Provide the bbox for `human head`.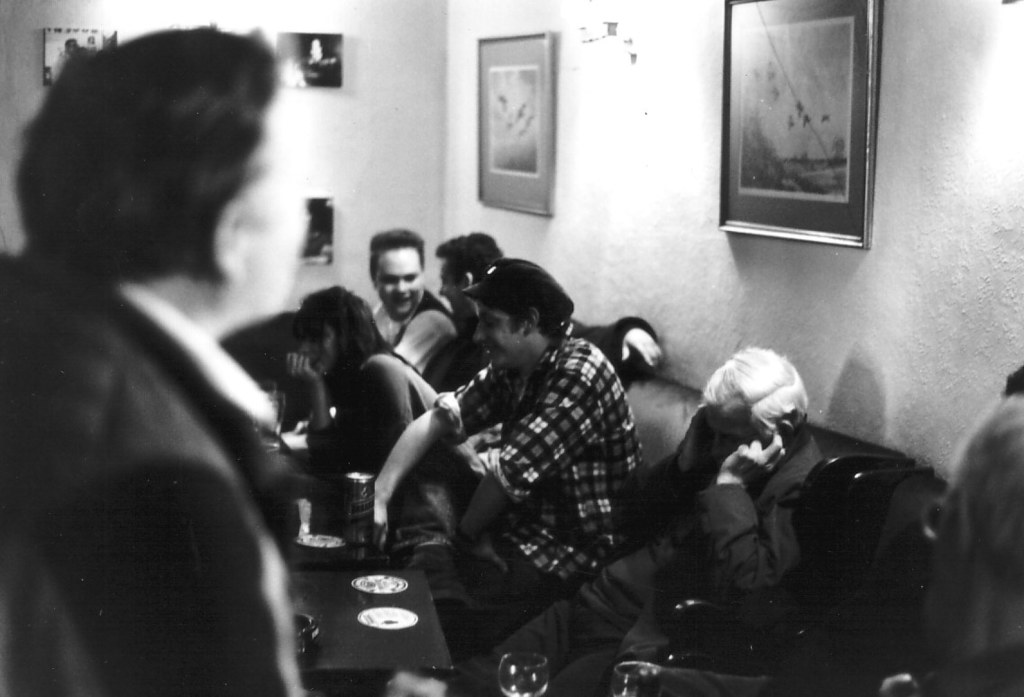
<region>924, 390, 1023, 640</region>.
